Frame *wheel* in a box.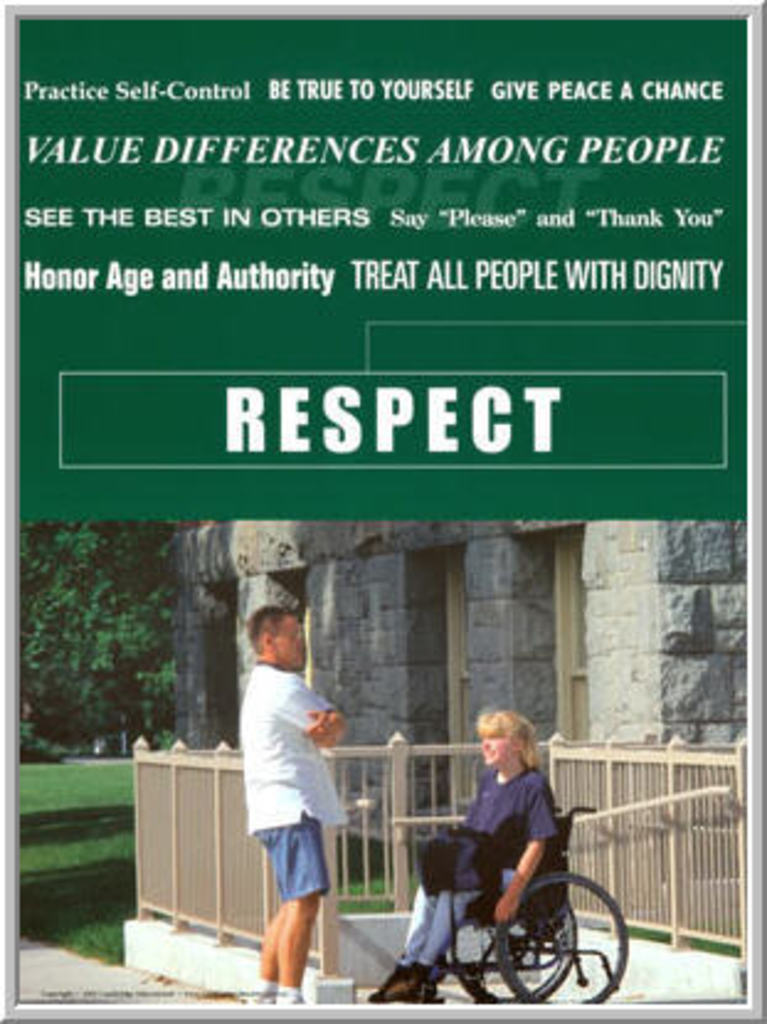
locate(461, 906, 582, 1014).
